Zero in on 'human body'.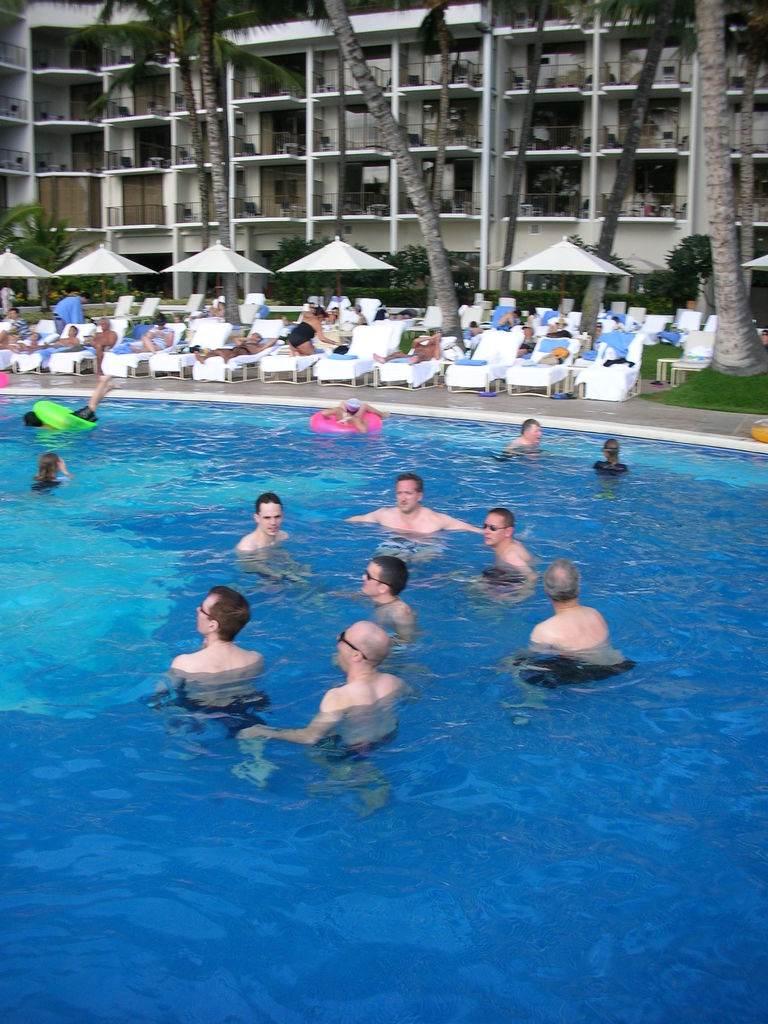
Zeroed in: 351 479 461 524.
